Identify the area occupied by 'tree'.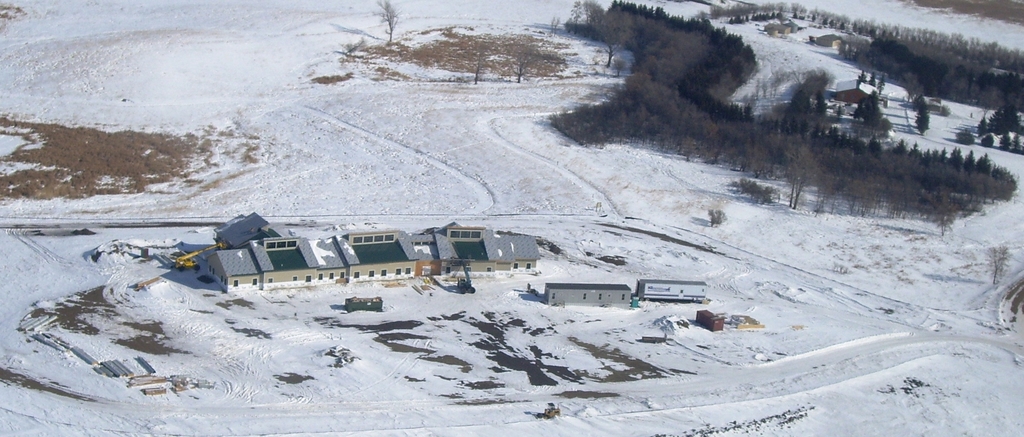
Area: detection(913, 111, 930, 138).
